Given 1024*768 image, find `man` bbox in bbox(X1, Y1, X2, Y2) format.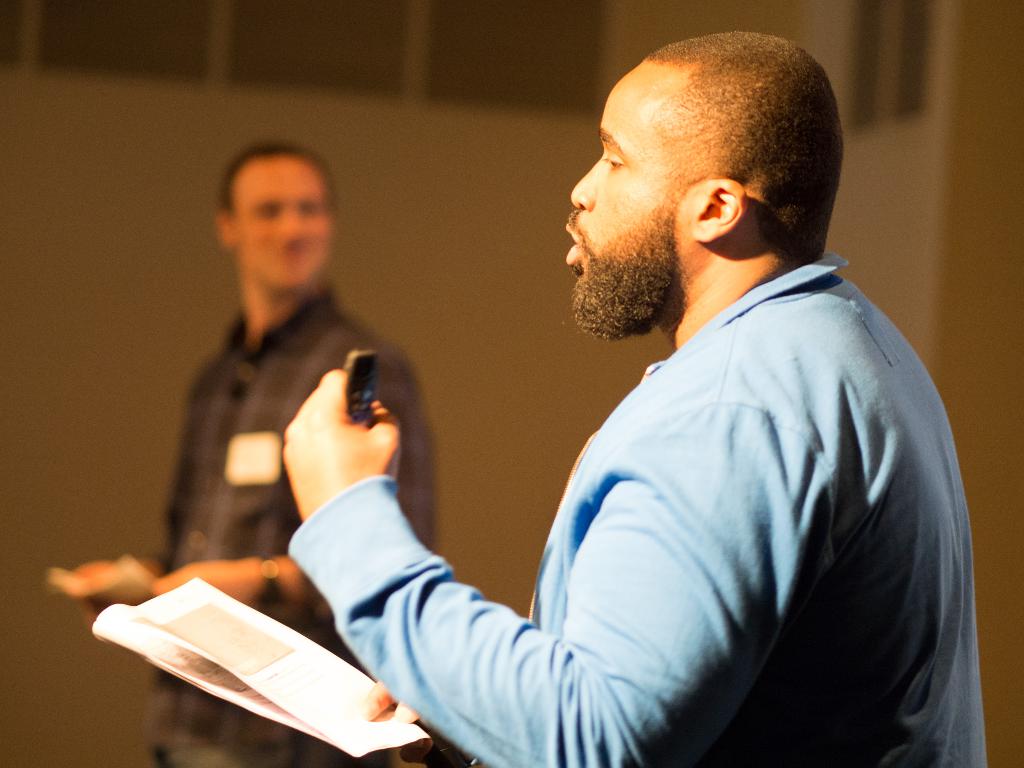
bbox(239, 58, 983, 765).
